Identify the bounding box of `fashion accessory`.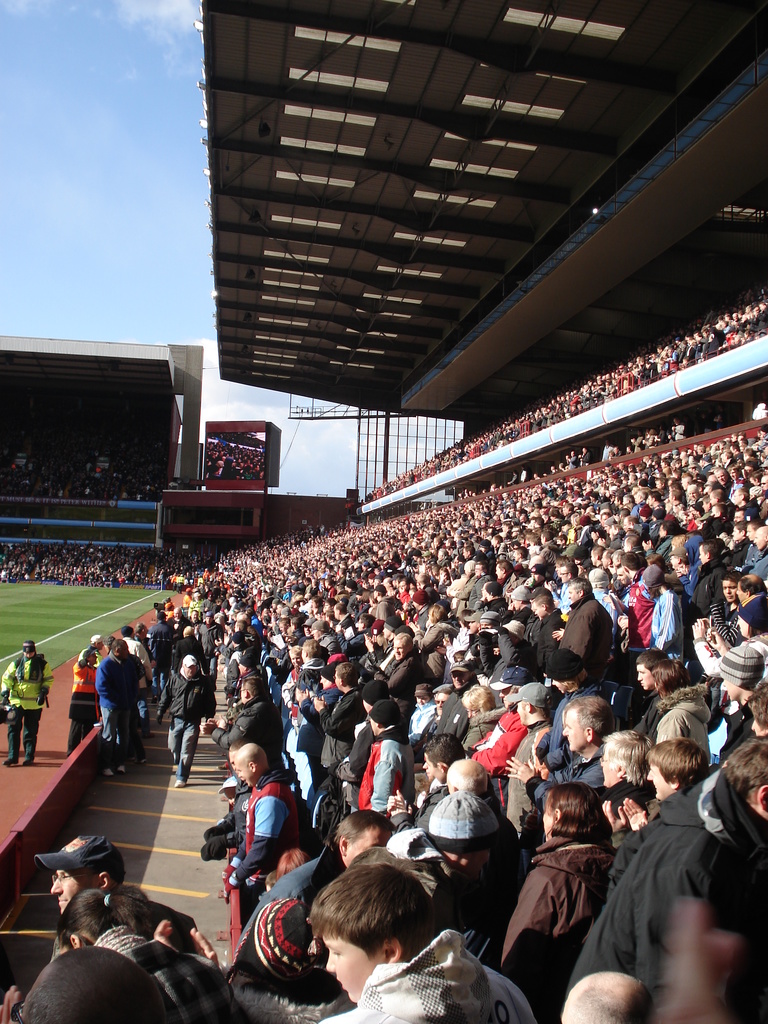
[x1=2, y1=756, x2=16, y2=765].
